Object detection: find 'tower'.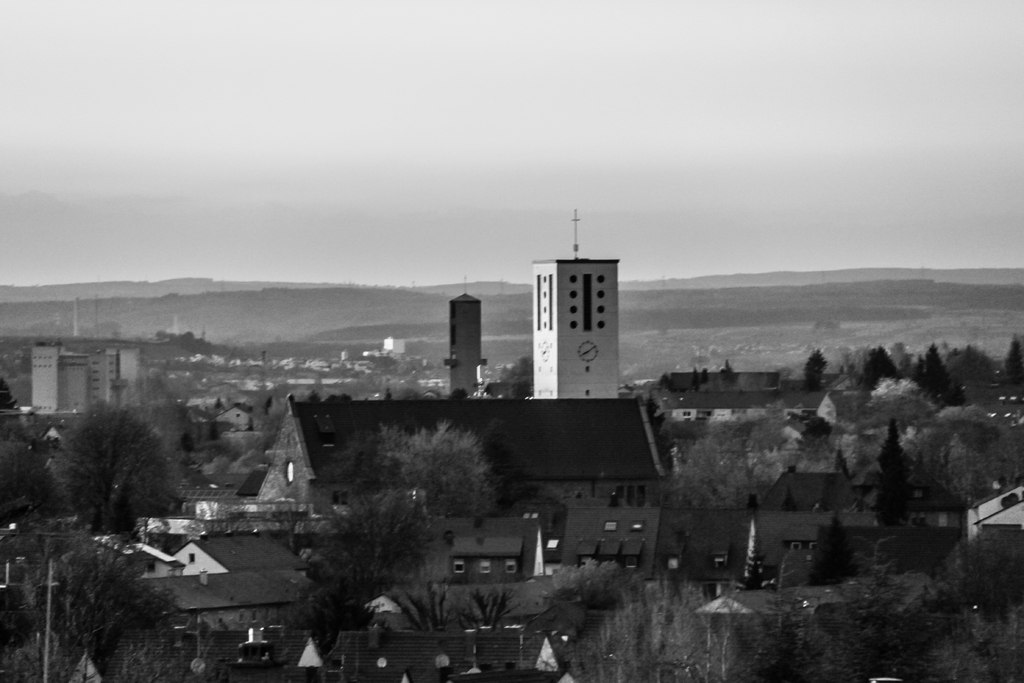
(left=535, top=206, right=618, bottom=398).
